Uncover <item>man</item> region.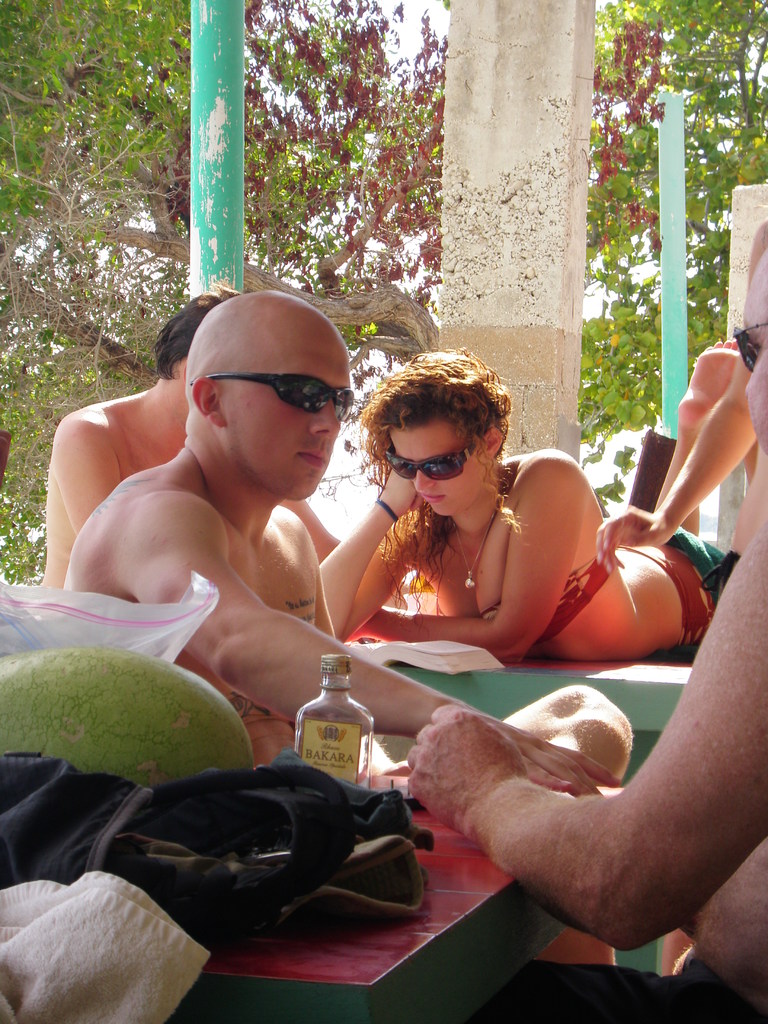
Uncovered: pyautogui.locateOnScreen(78, 302, 619, 847).
